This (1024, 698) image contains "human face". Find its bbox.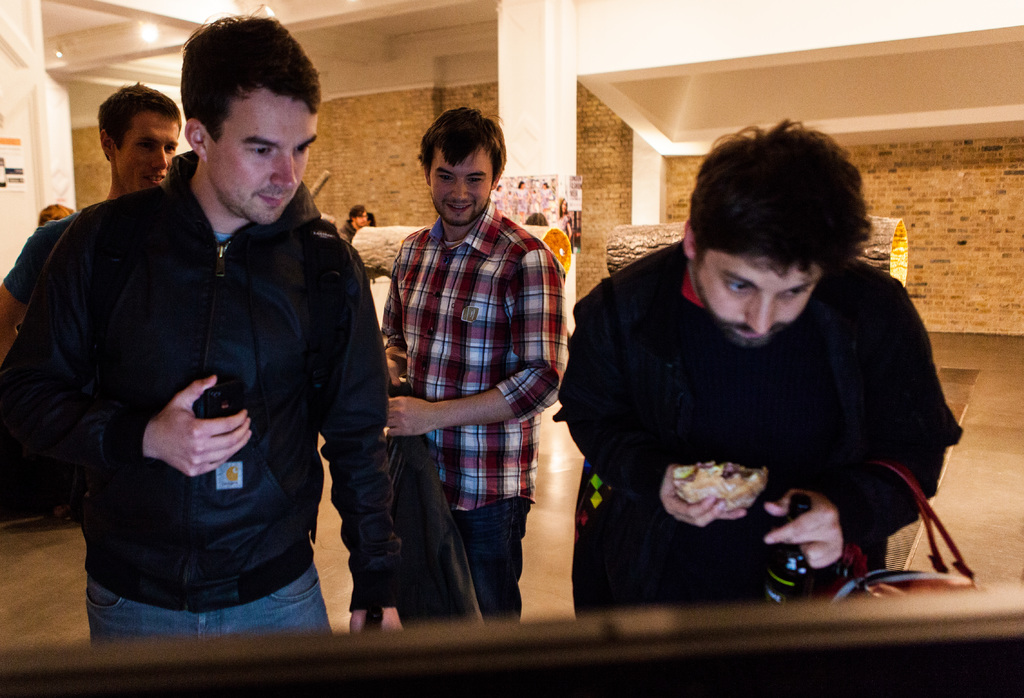
<bbox>696, 248, 828, 346</bbox>.
